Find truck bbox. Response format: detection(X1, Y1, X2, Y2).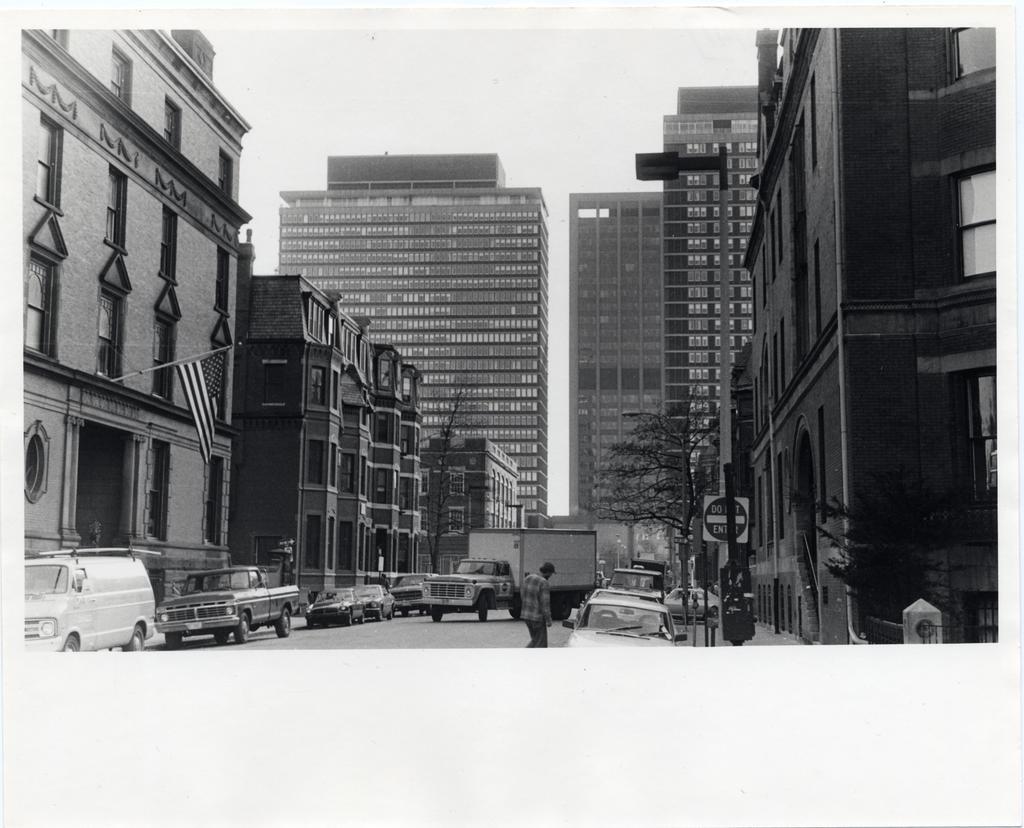
detection(158, 564, 306, 638).
